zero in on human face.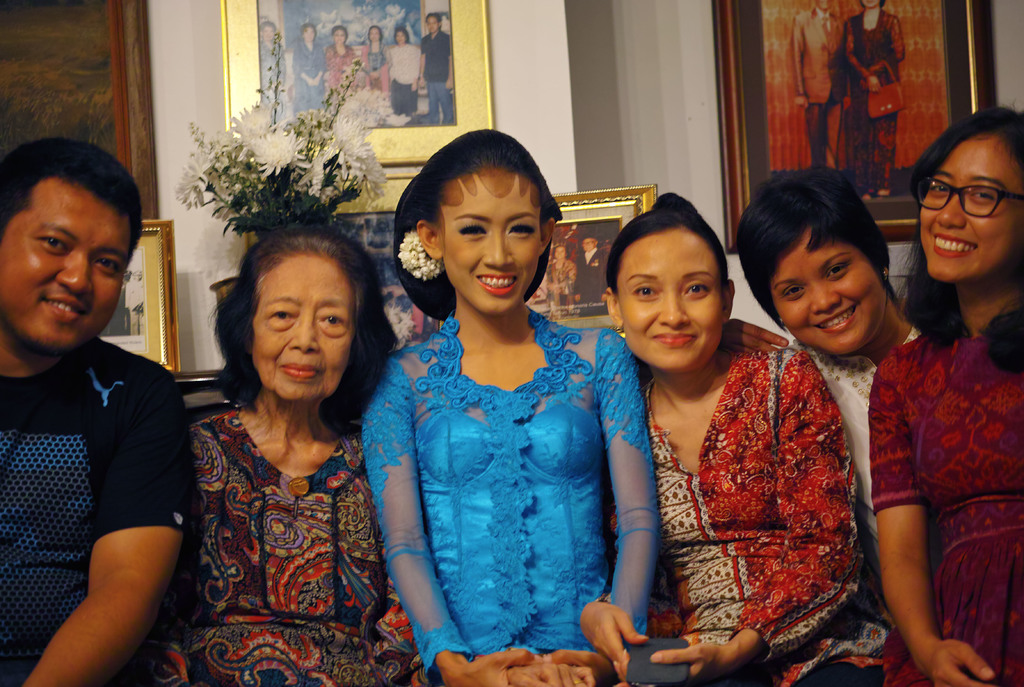
Zeroed in: BBox(249, 257, 356, 401).
